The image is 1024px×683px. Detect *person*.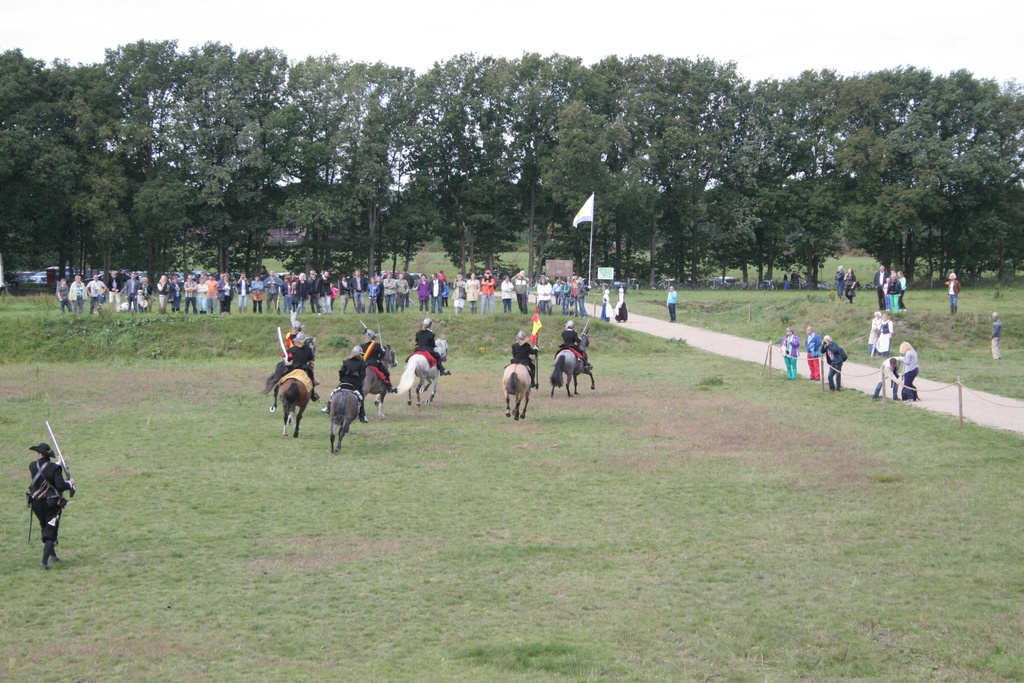
Detection: {"left": 513, "top": 331, "right": 536, "bottom": 386}.
